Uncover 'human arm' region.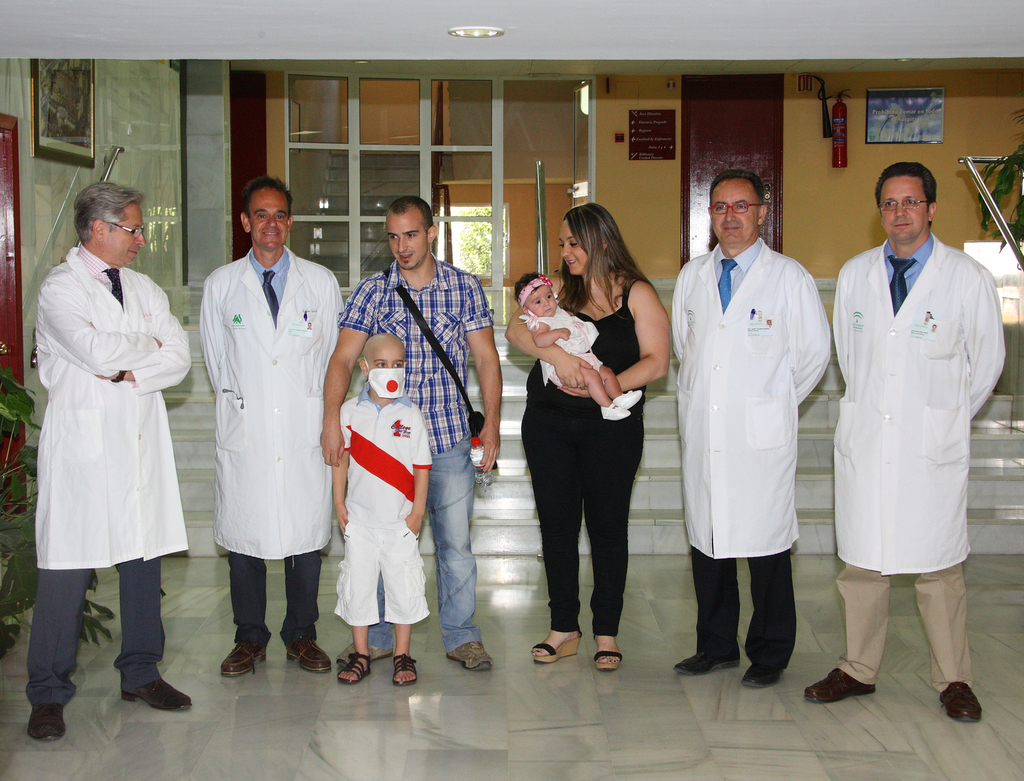
Uncovered: <region>832, 271, 844, 380</region>.
